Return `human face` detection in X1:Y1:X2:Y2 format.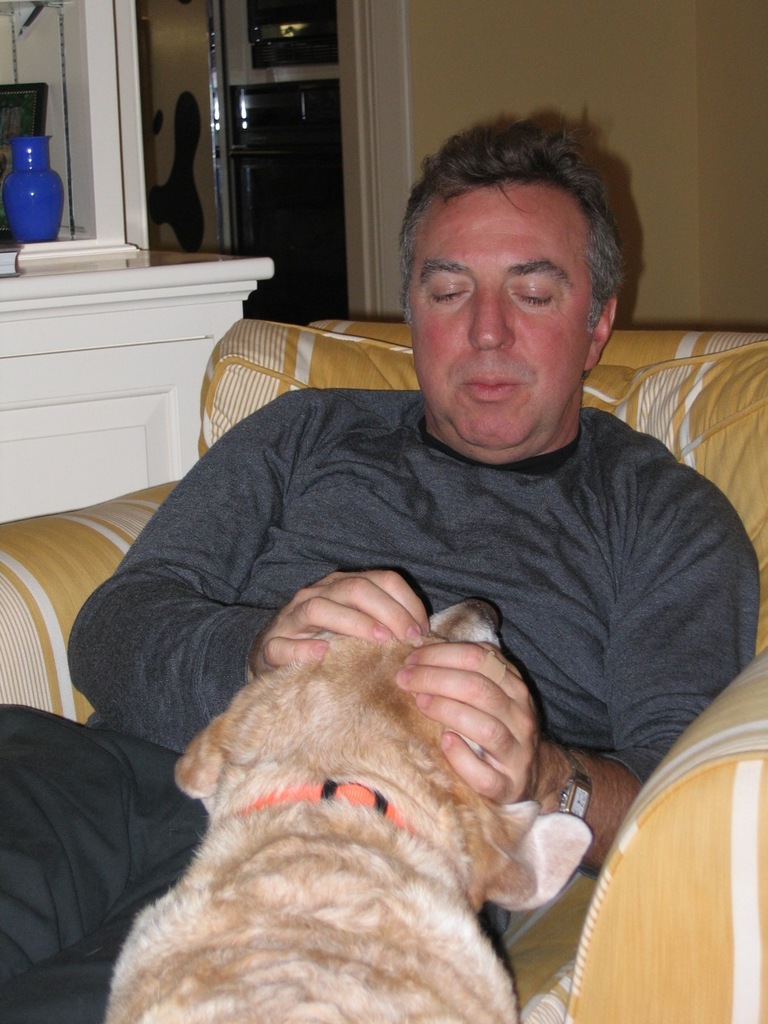
417:182:598:425.
